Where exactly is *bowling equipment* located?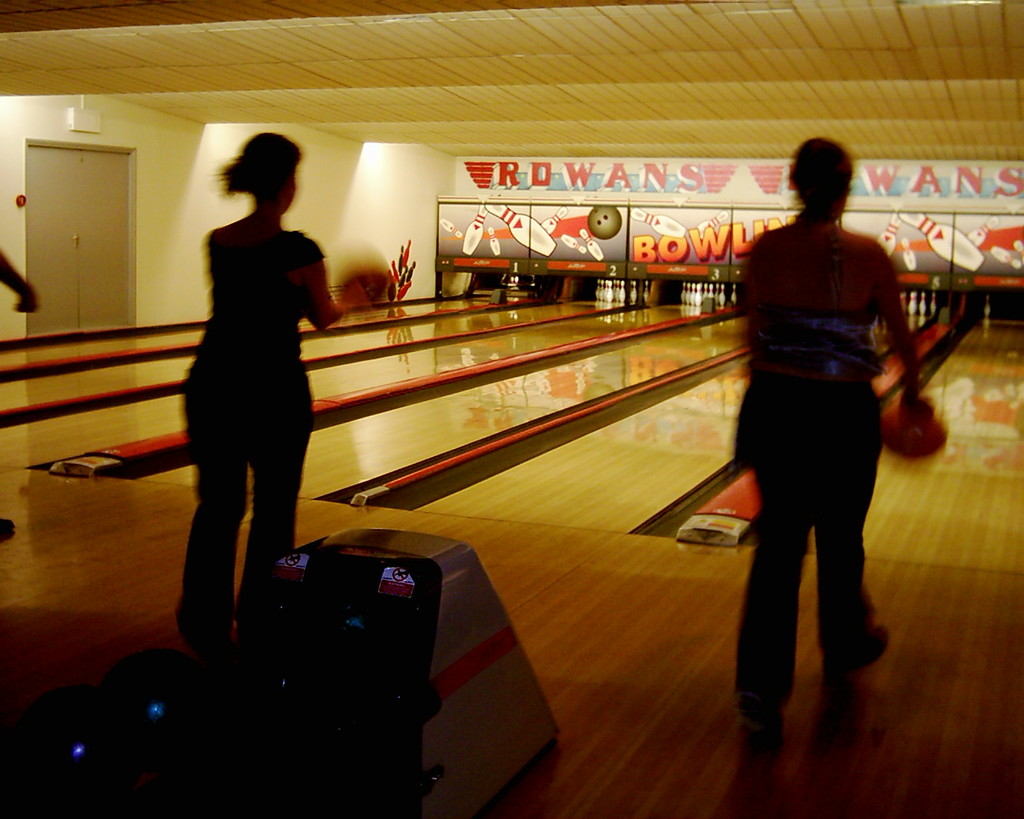
Its bounding box is [x1=382, y1=237, x2=418, y2=299].
